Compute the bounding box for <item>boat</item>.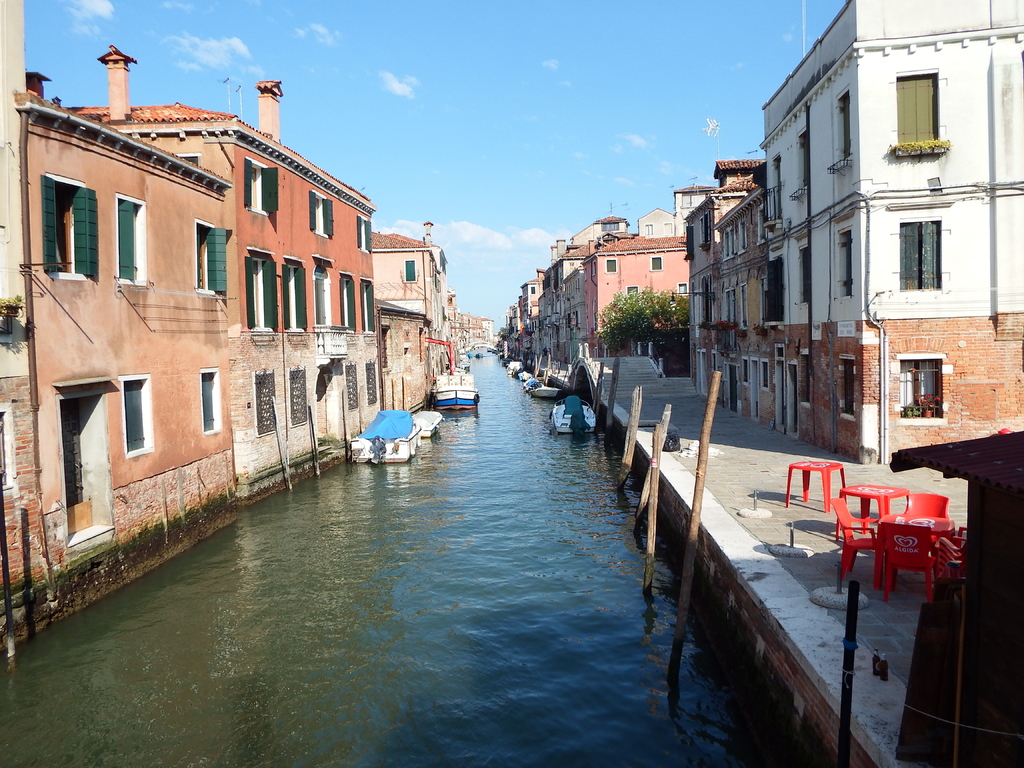
{"left": 346, "top": 412, "right": 423, "bottom": 468}.
